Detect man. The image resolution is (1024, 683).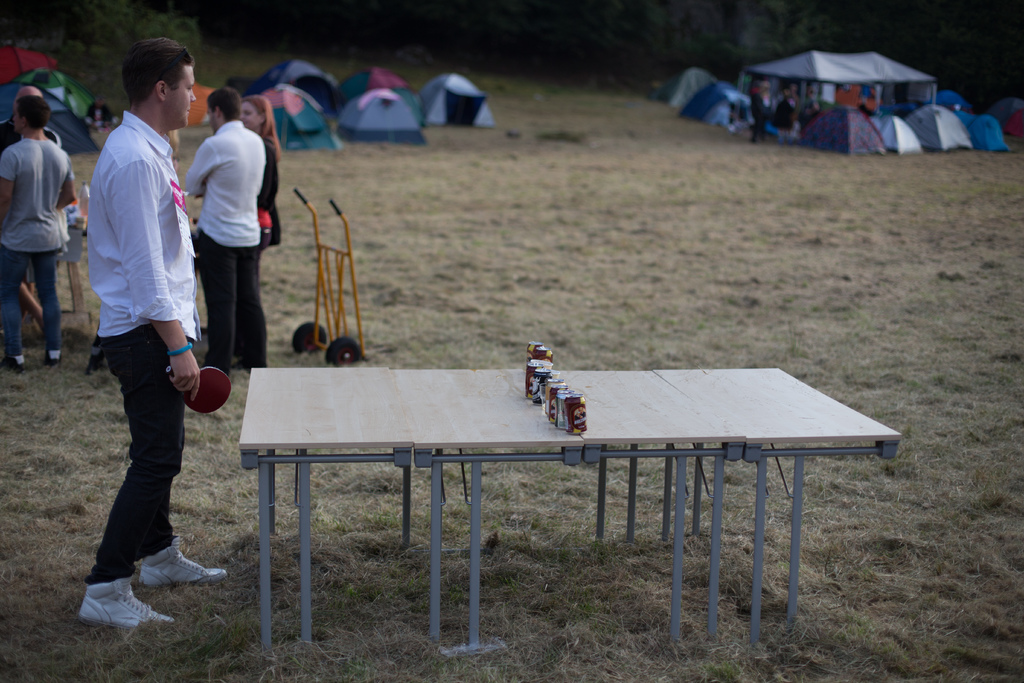
181/83/271/374.
